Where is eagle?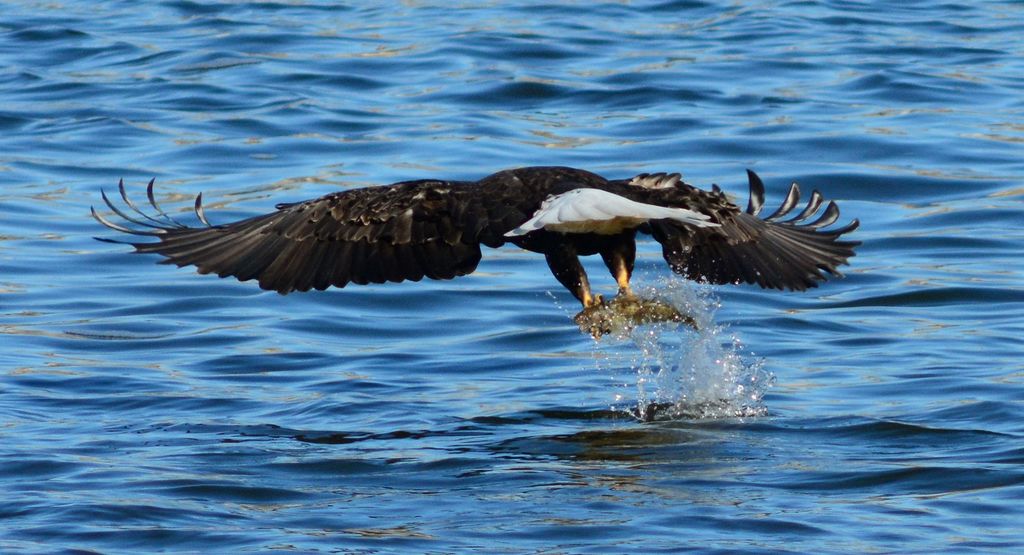
left=92, top=174, right=867, bottom=358.
